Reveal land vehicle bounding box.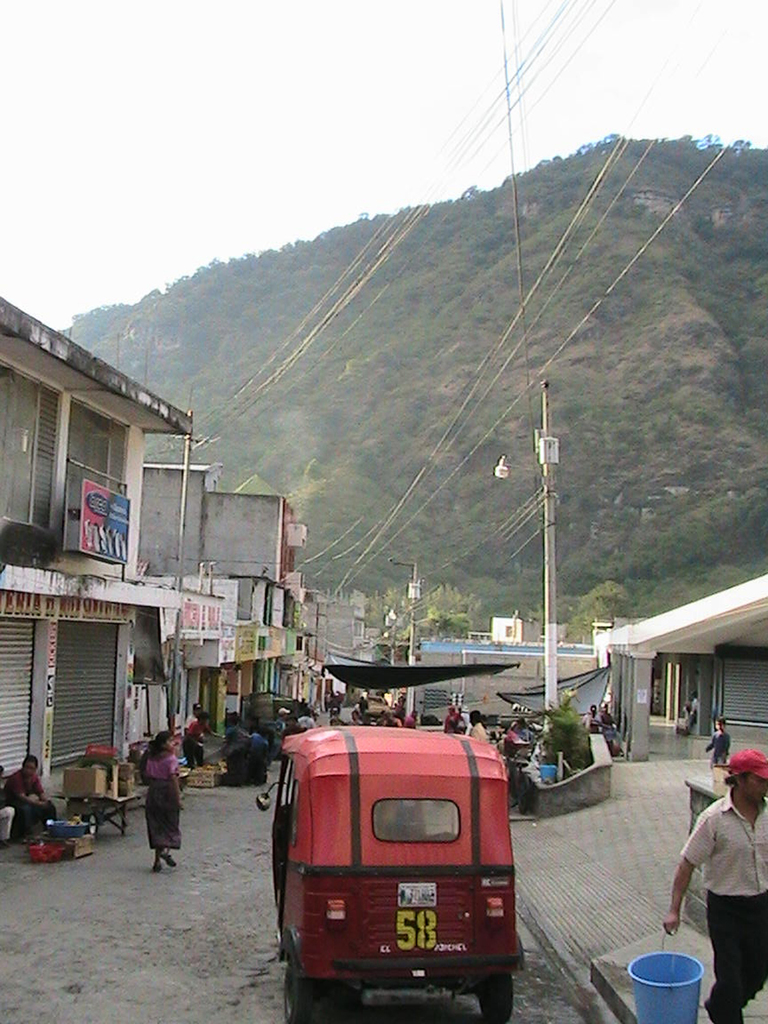
Revealed: box(257, 724, 525, 1023).
